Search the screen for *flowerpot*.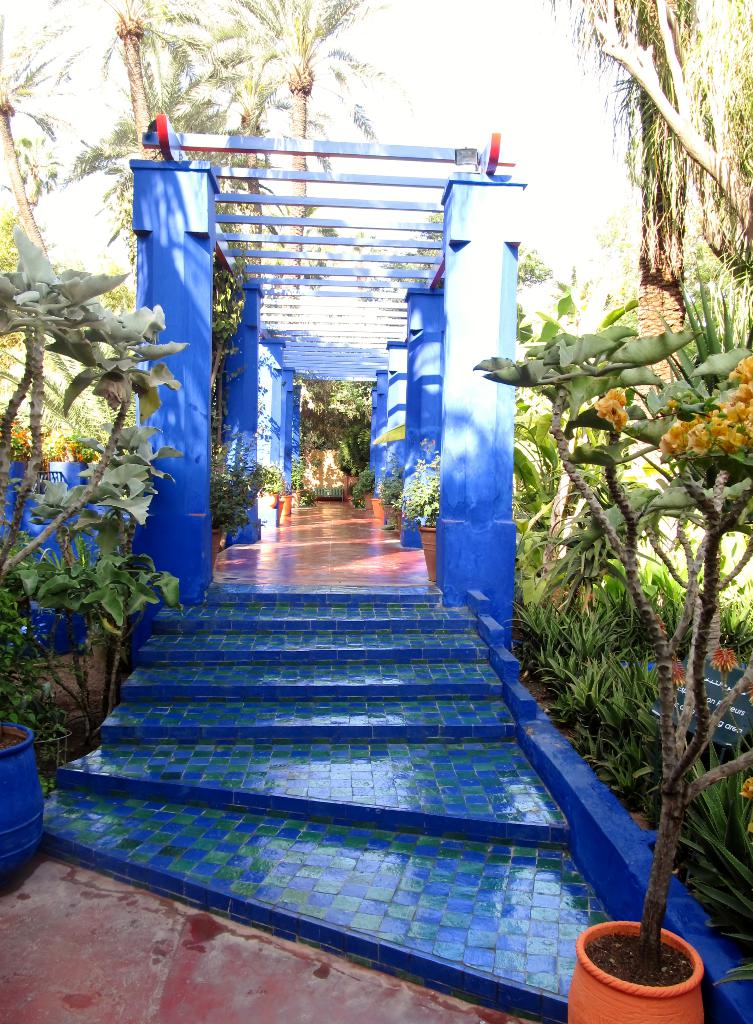
Found at box(0, 717, 44, 884).
